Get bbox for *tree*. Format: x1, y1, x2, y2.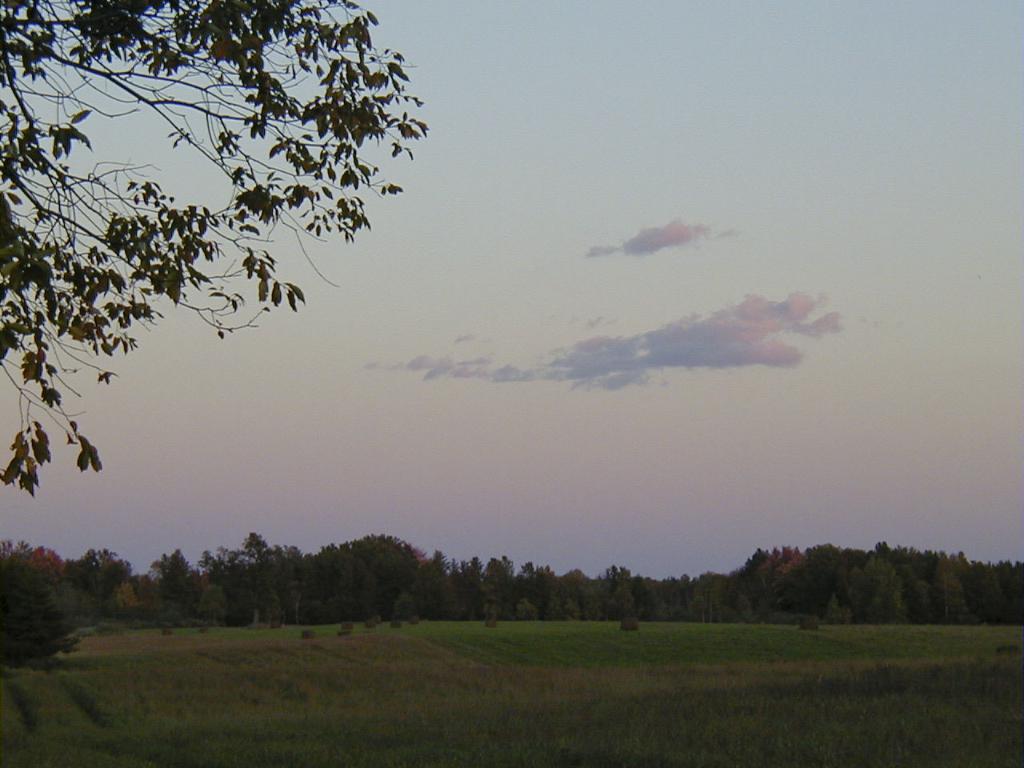
0, 570, 112, 662.
